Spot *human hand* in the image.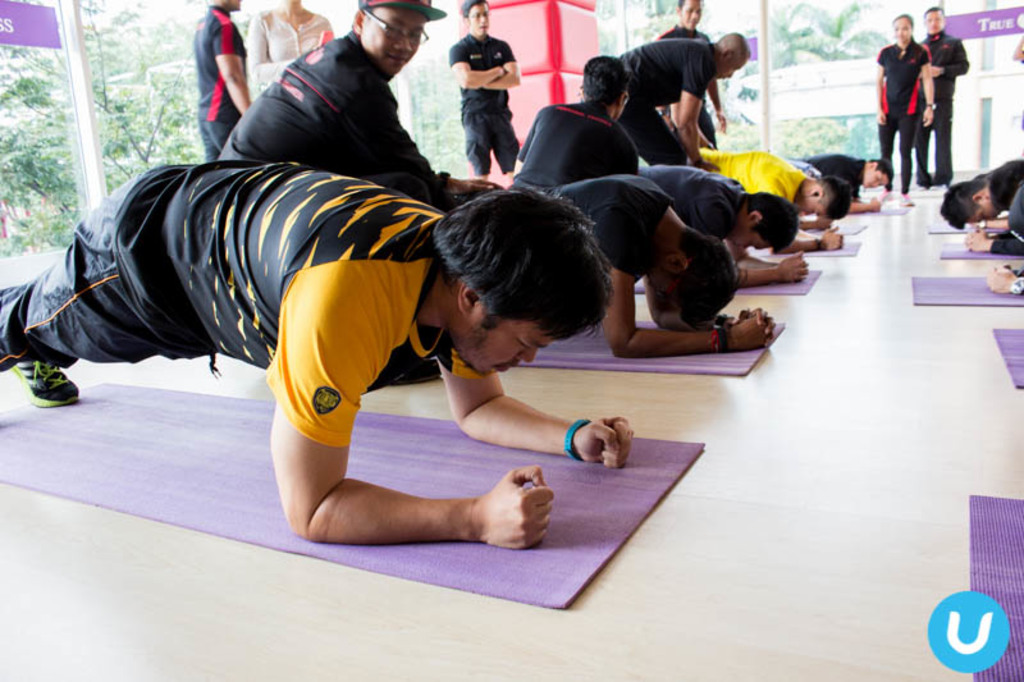
*human hand* found at select_region(960, 223, 989, 250).
